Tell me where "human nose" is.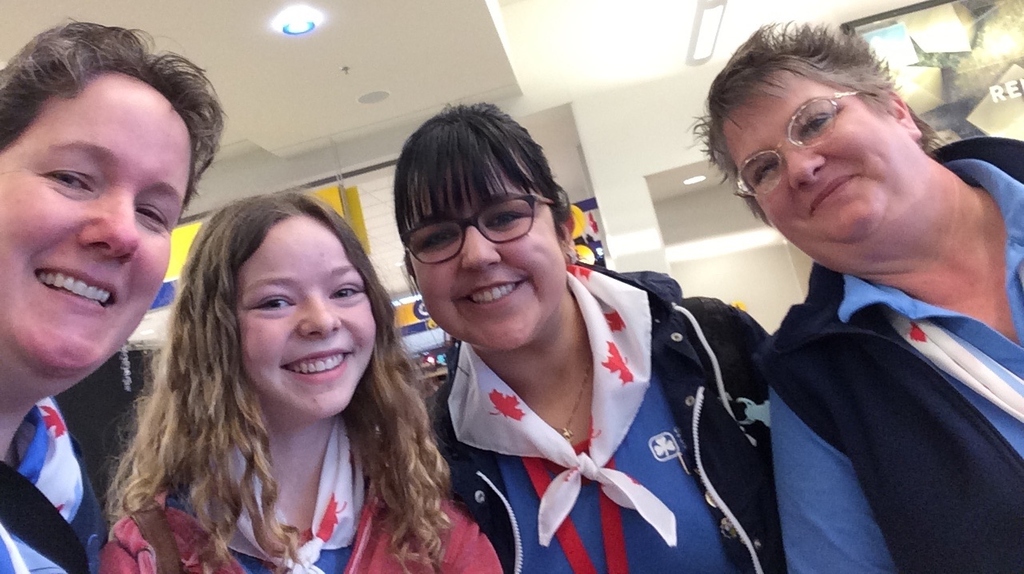
"human nose" is at locate(785, 155, 827, 188).
